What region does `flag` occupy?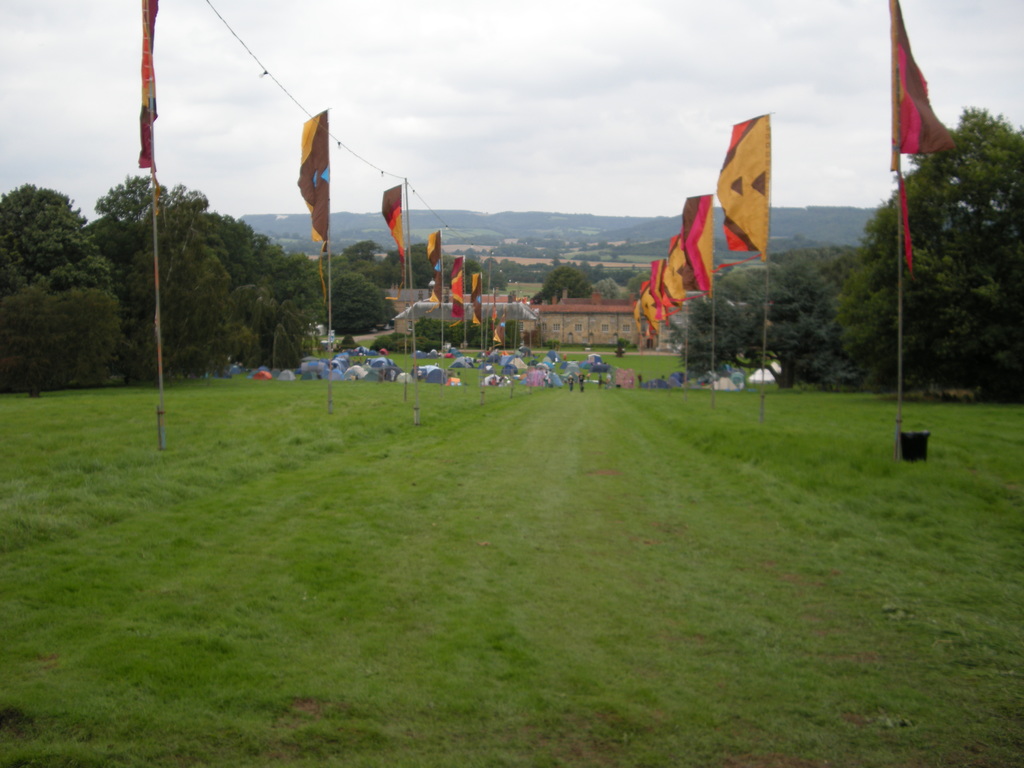
(682,193,716,292).
